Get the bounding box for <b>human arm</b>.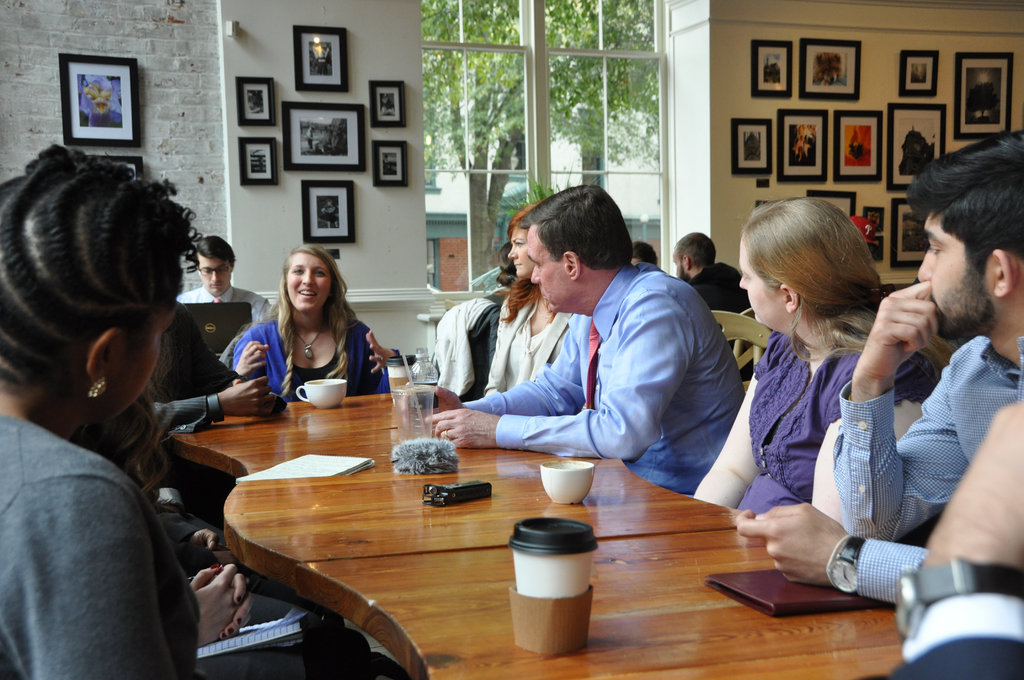
194:551:227:626.
